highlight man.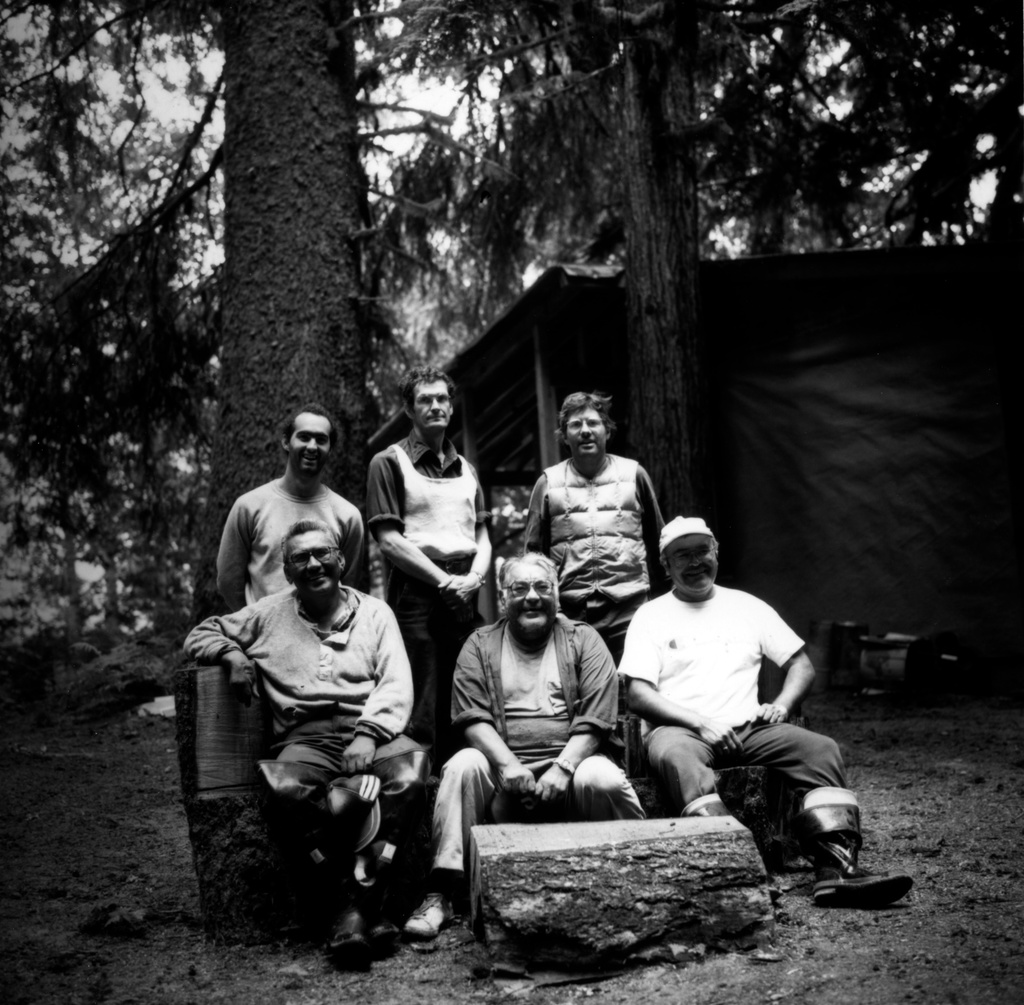
Highlighted region: [x1=510, y1=397, x2=674, y2=655].
